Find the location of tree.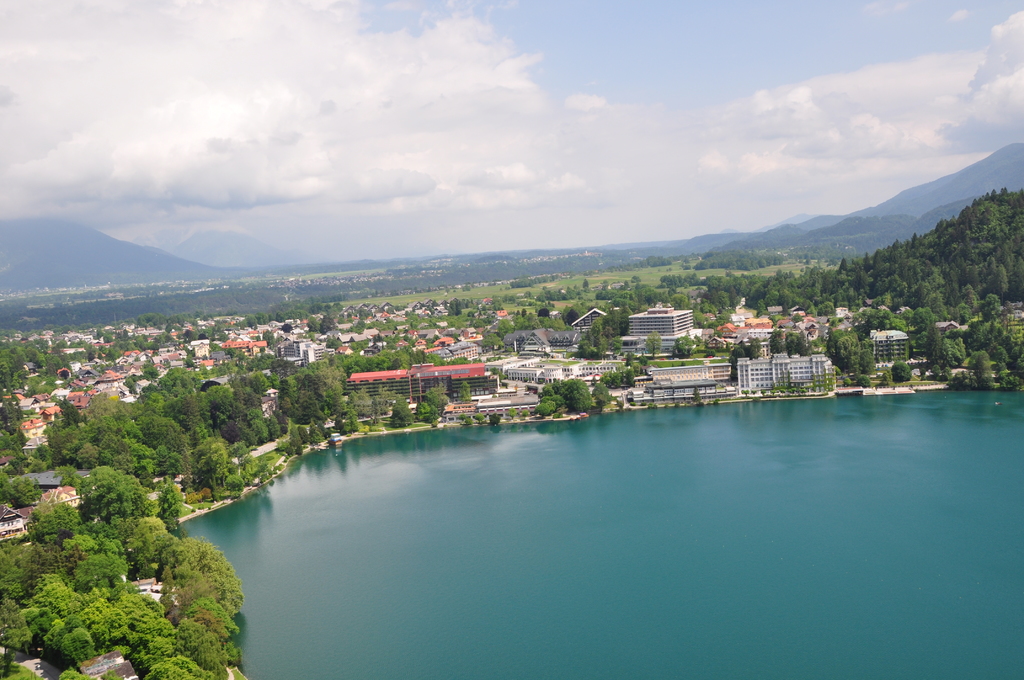
Location: 643/330/663/362.
